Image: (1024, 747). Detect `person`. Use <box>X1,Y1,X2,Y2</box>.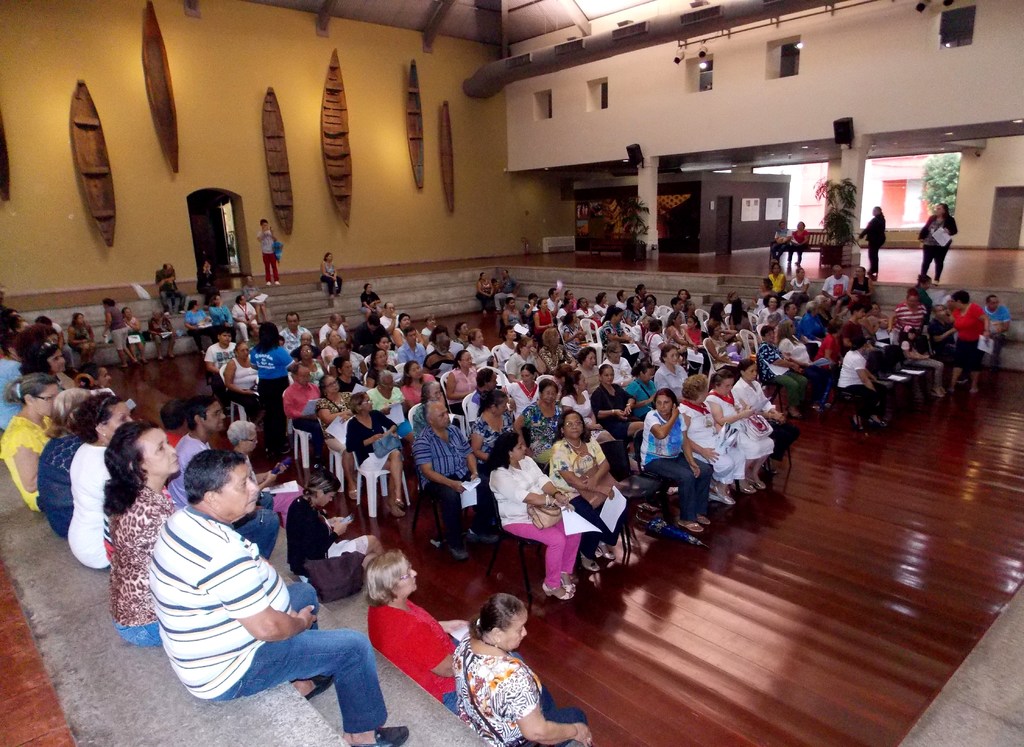
<box>849,205,886,283</box>.
